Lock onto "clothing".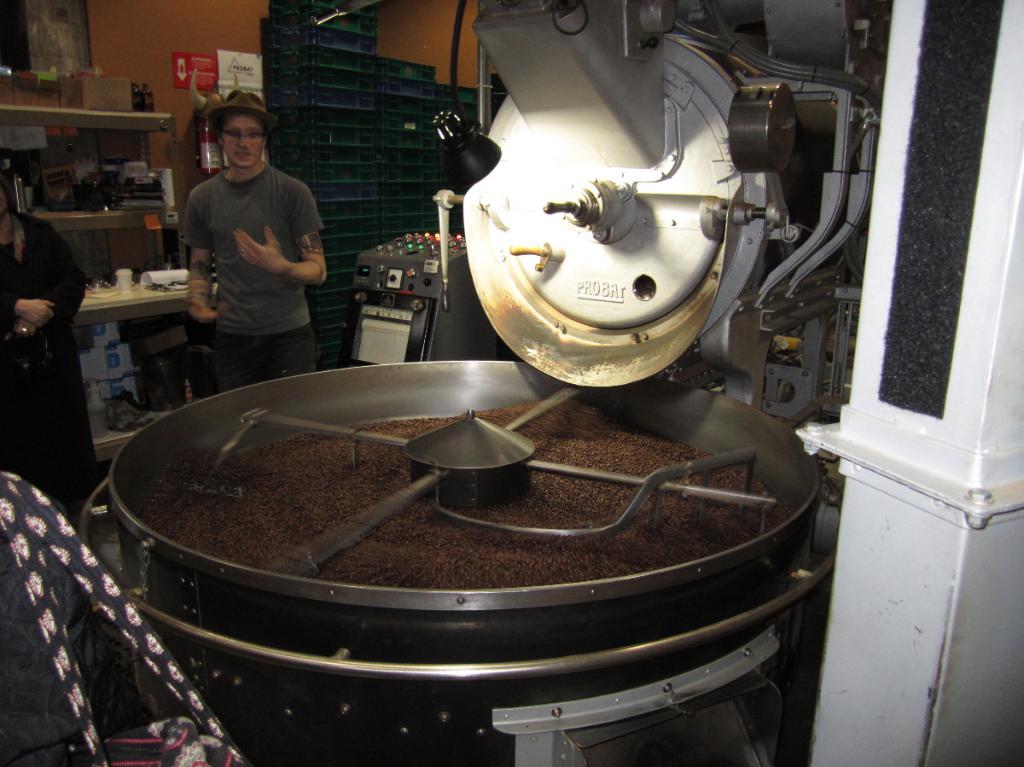
Locked: bbox=[184, 160, 327, 393].
